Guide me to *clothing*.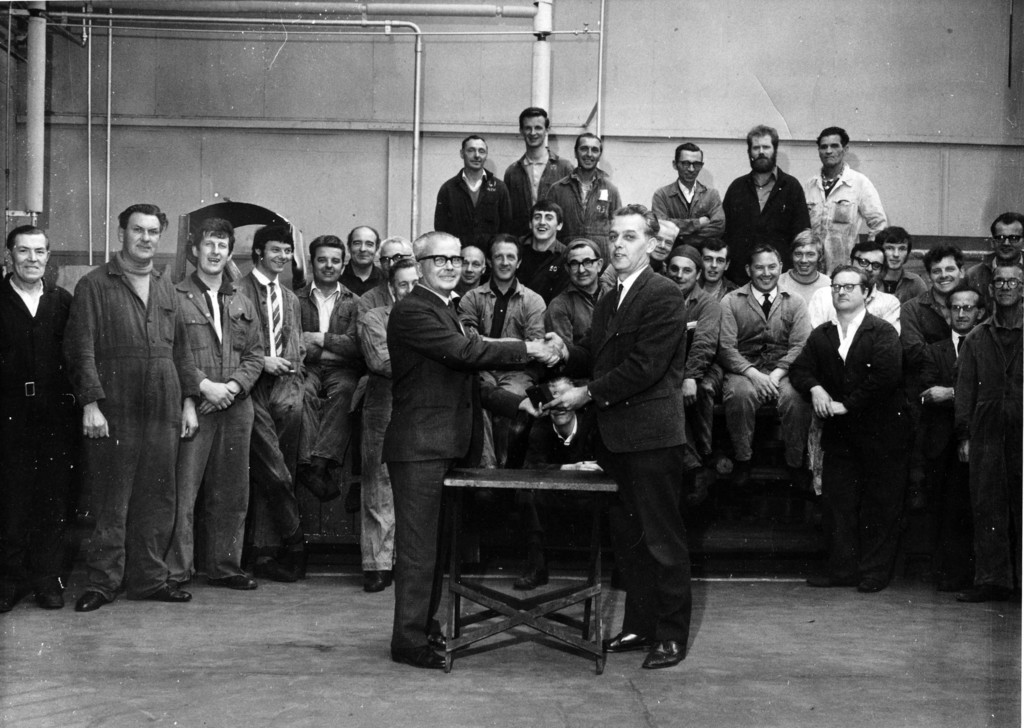
Guidance: region(951, 305, 1023, 567).
